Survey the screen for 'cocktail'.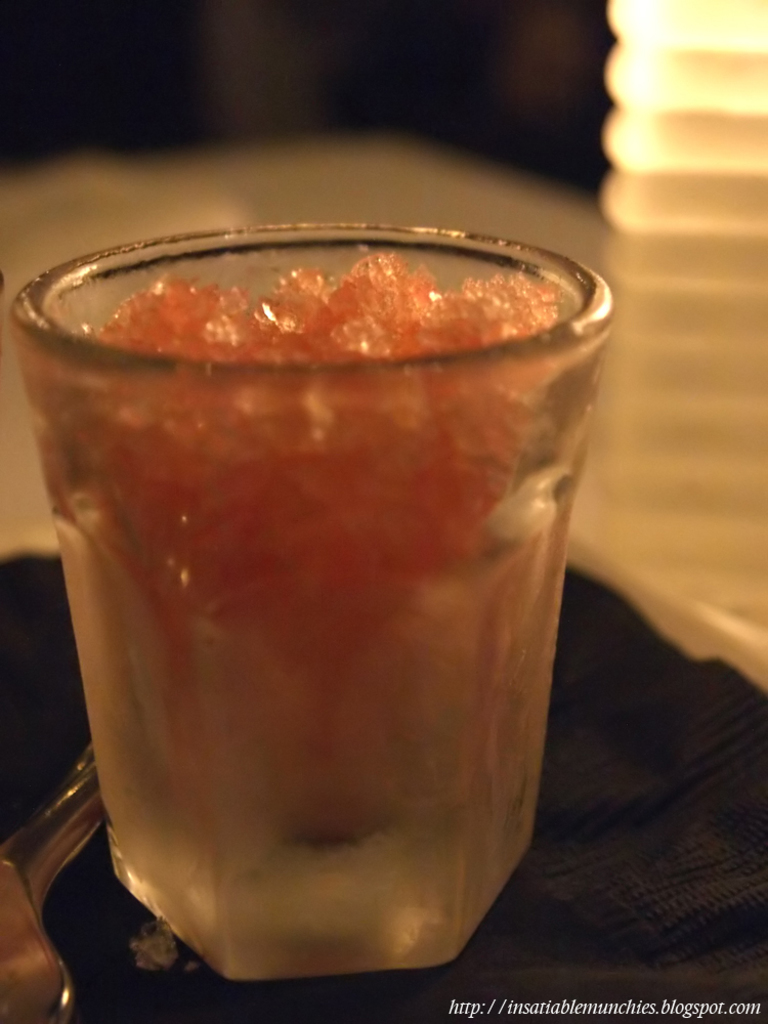
Survey found: 23, 205, 628, 1023.
